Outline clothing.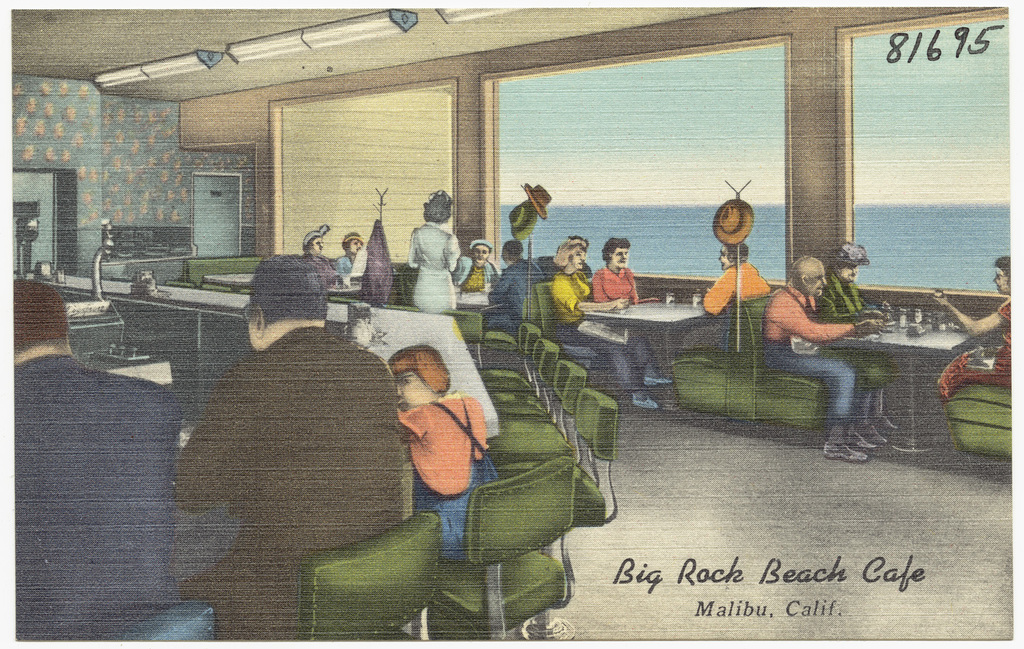
Outline: select_region(454, 255, 494, 293).
